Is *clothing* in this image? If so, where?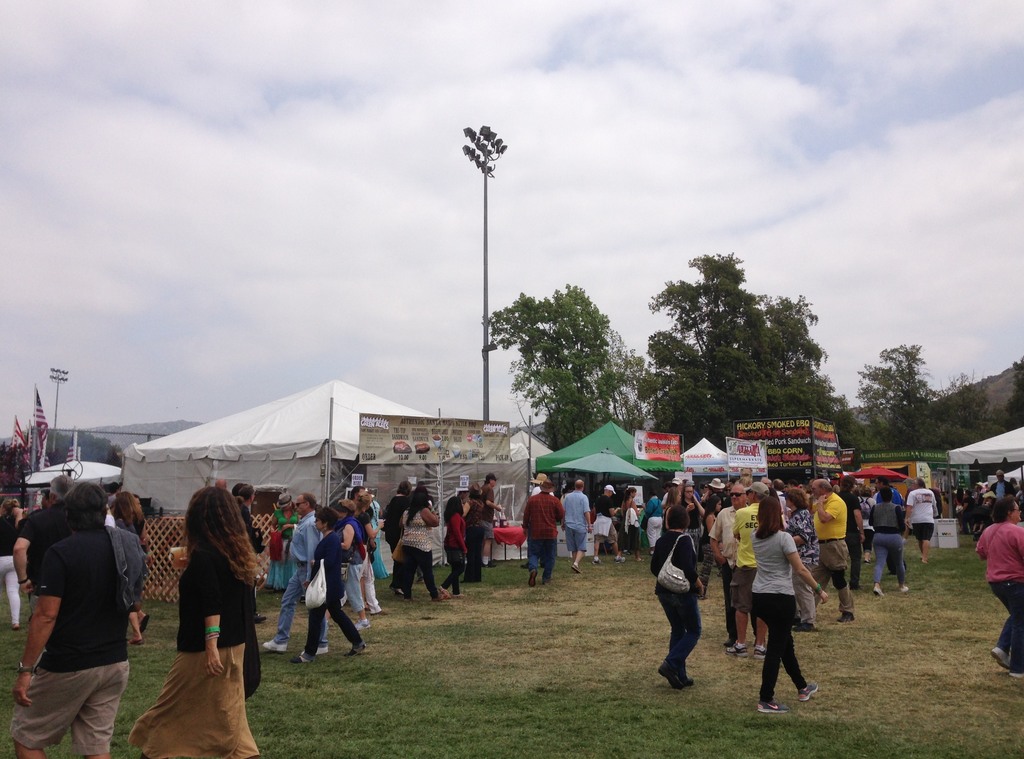
Yes, at 525,492,566,572.
